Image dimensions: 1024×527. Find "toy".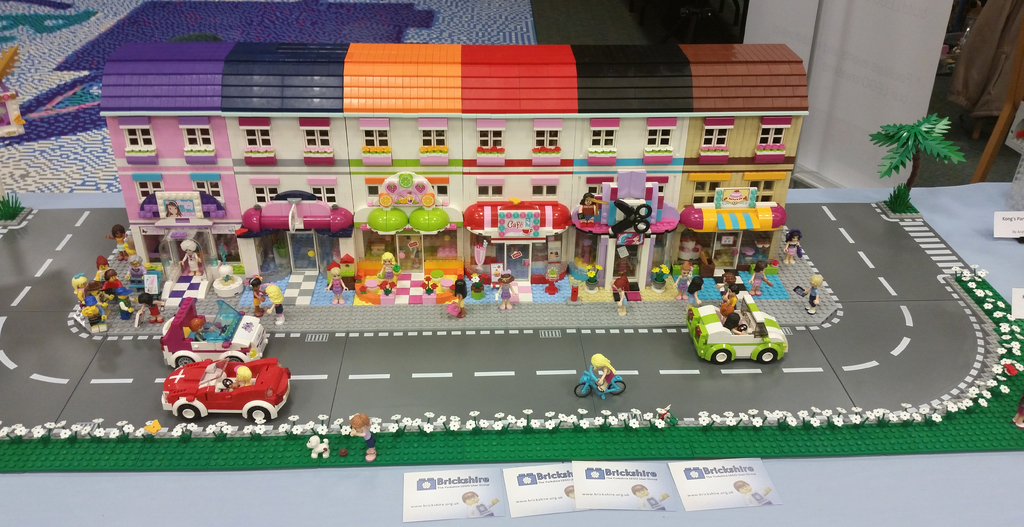
crop(94, 255, 109, 278).
